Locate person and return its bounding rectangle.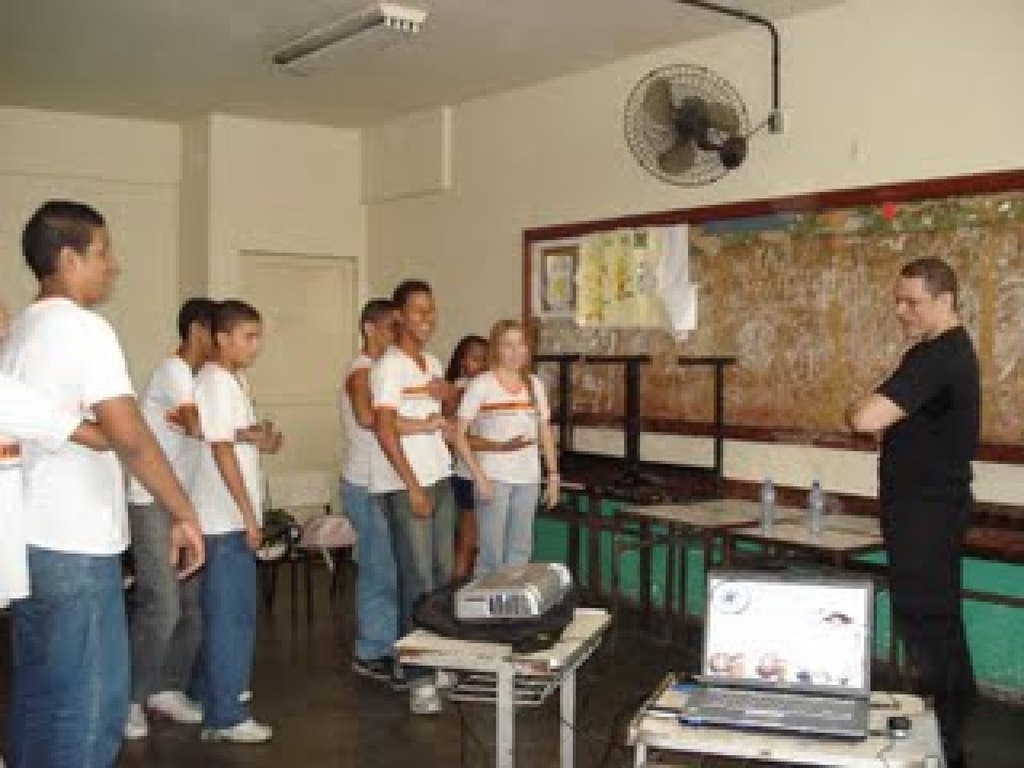
<box>122,294,281,739</box>.
